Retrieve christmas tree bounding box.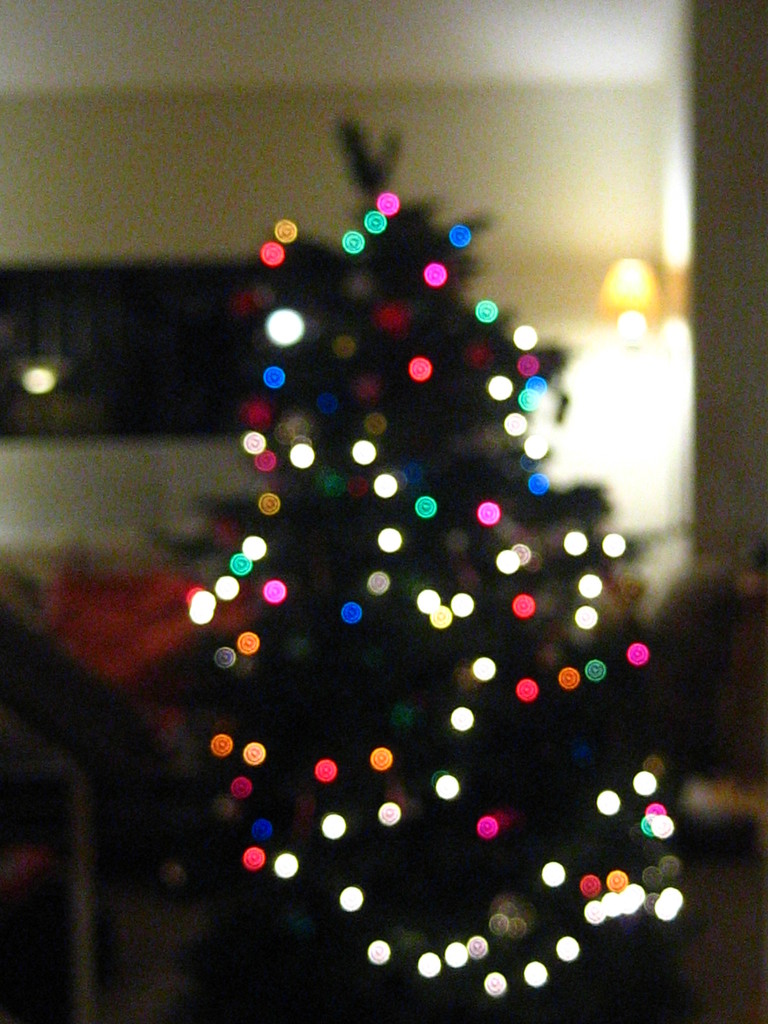
Bounding box: (x1=166, y1=106, x2=691, y2=1023).
